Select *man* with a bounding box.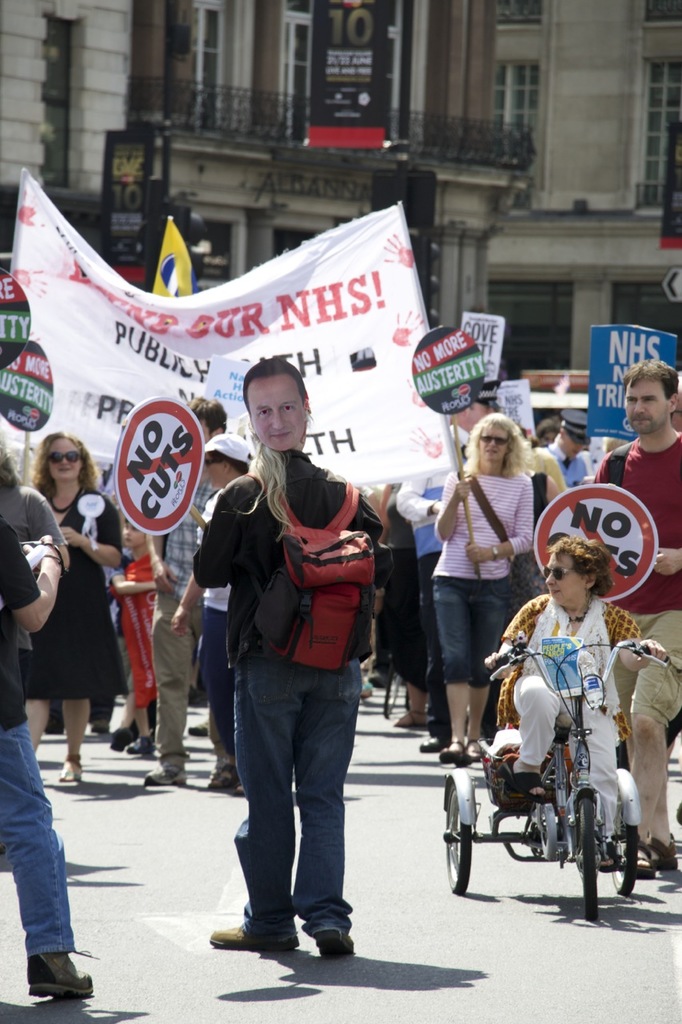
<box>590,361,681,878</box>.
